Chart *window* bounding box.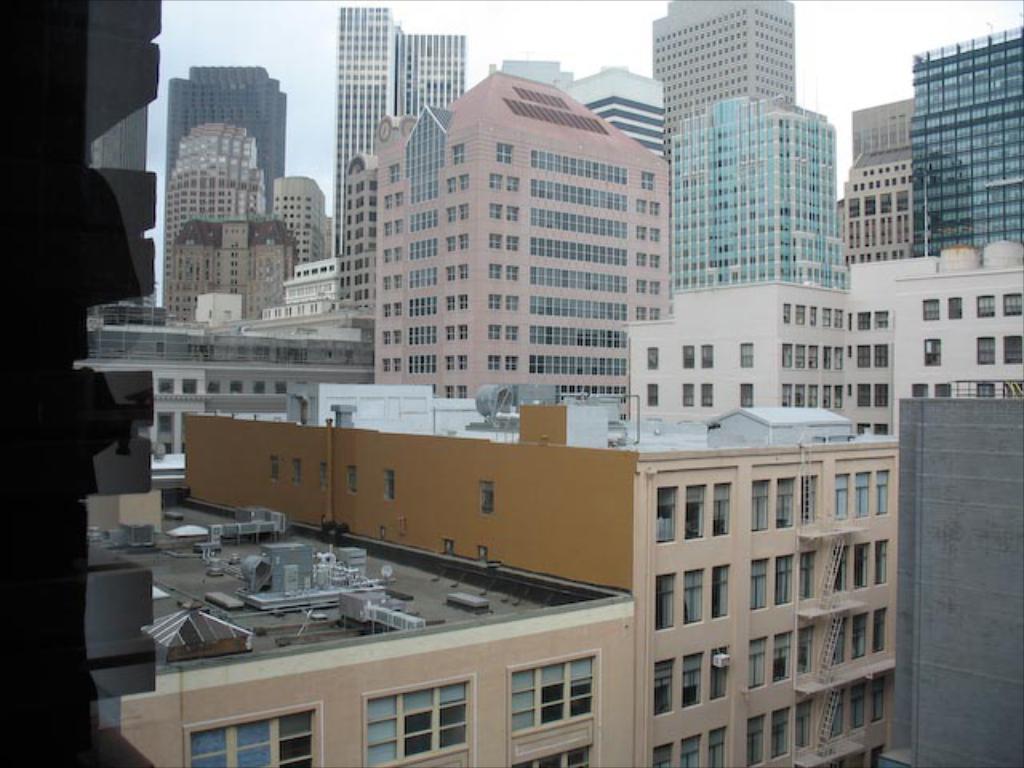
Charted: bbox=[640, 173, 653, 187].
